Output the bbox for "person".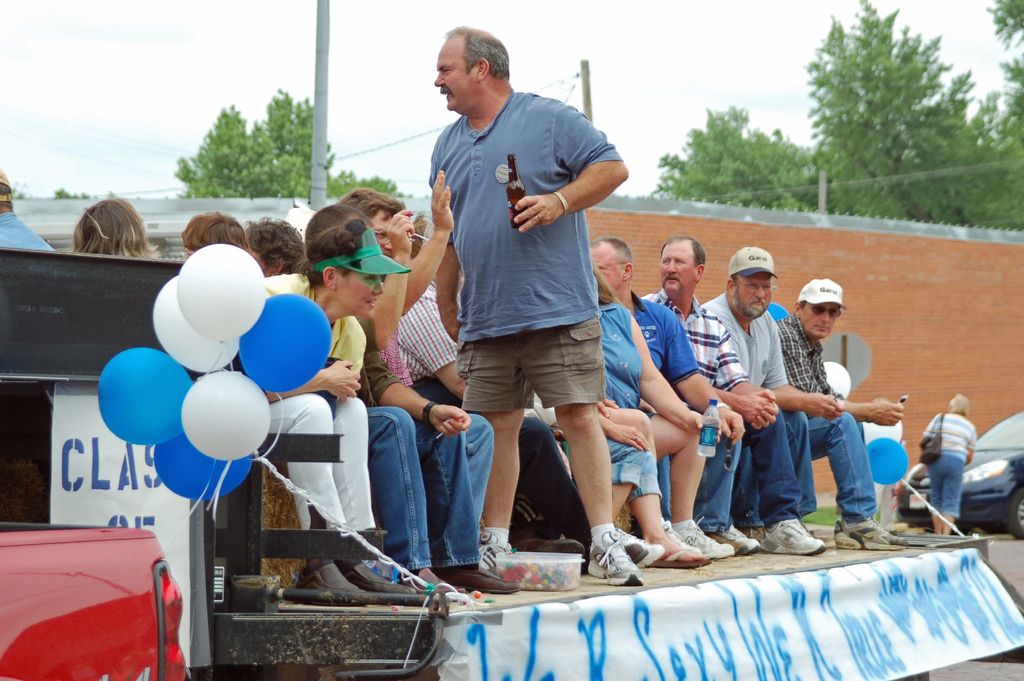
244 223 421 597.
